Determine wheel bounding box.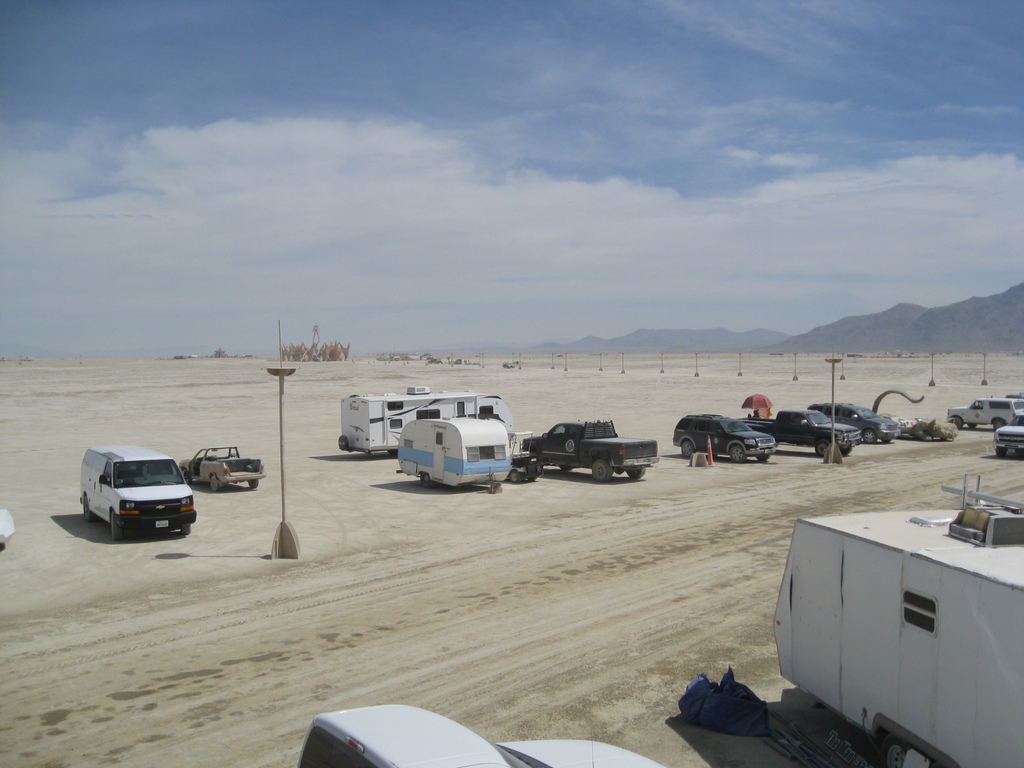
Determined: (left=842, top=447, right=851, bottom=455).
